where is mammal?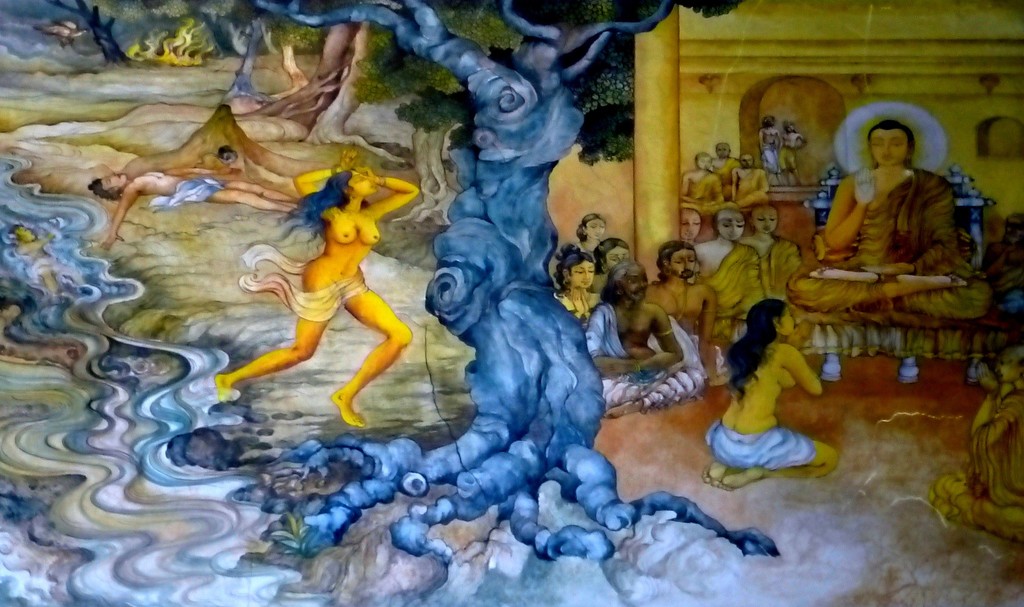
(x1=961, y1=341, x2=1023, y2=515).
